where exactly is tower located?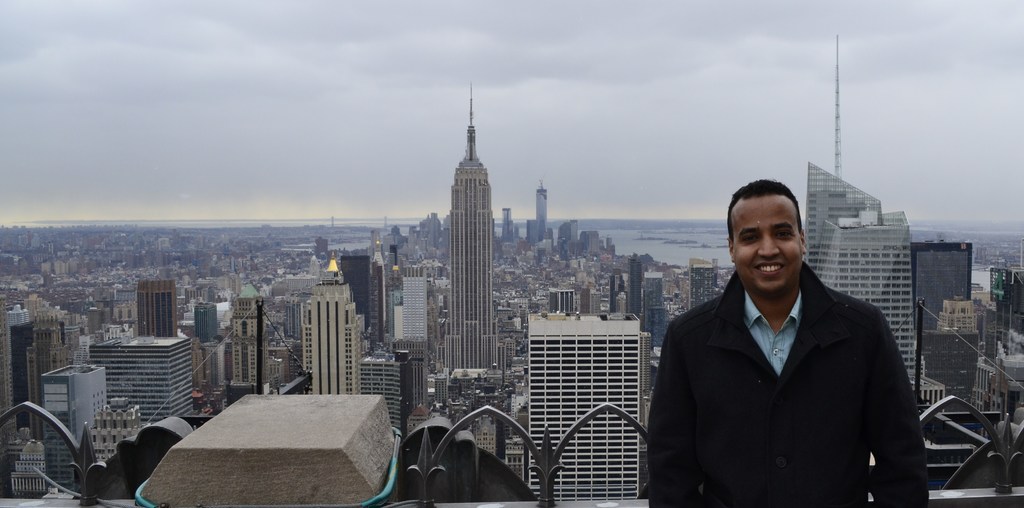
Its bounding box is 225/282/261/399.
